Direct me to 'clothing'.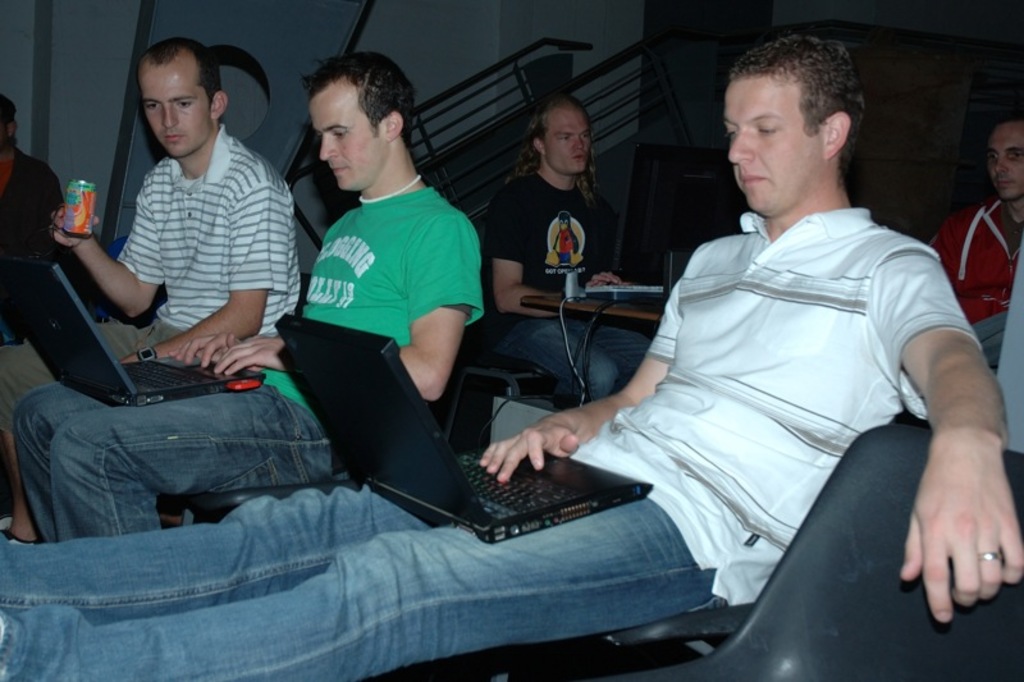
Direction: Rect(19, 375, 332, 545).
